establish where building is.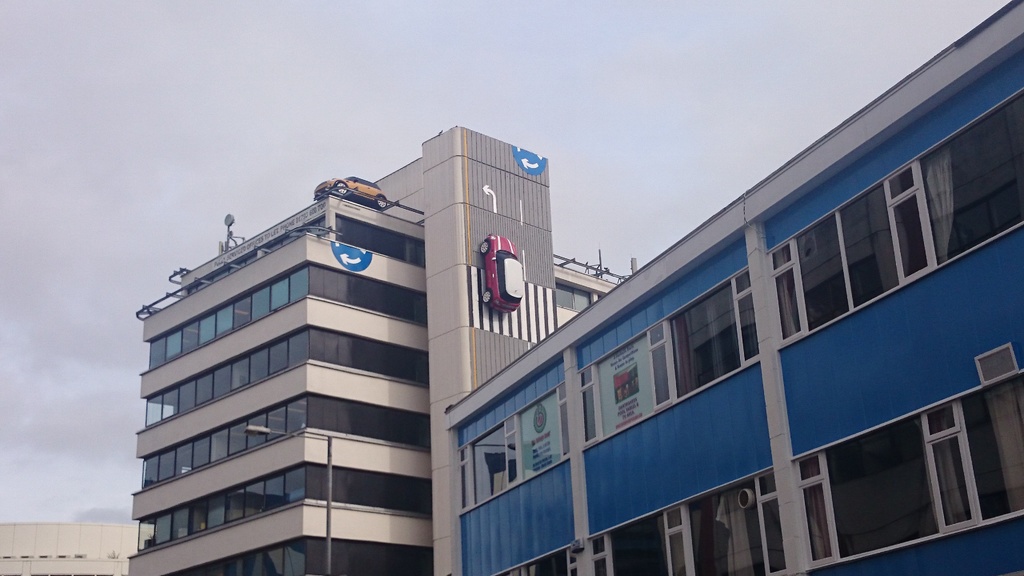
Established at box(444, 0, 1023, 575).
